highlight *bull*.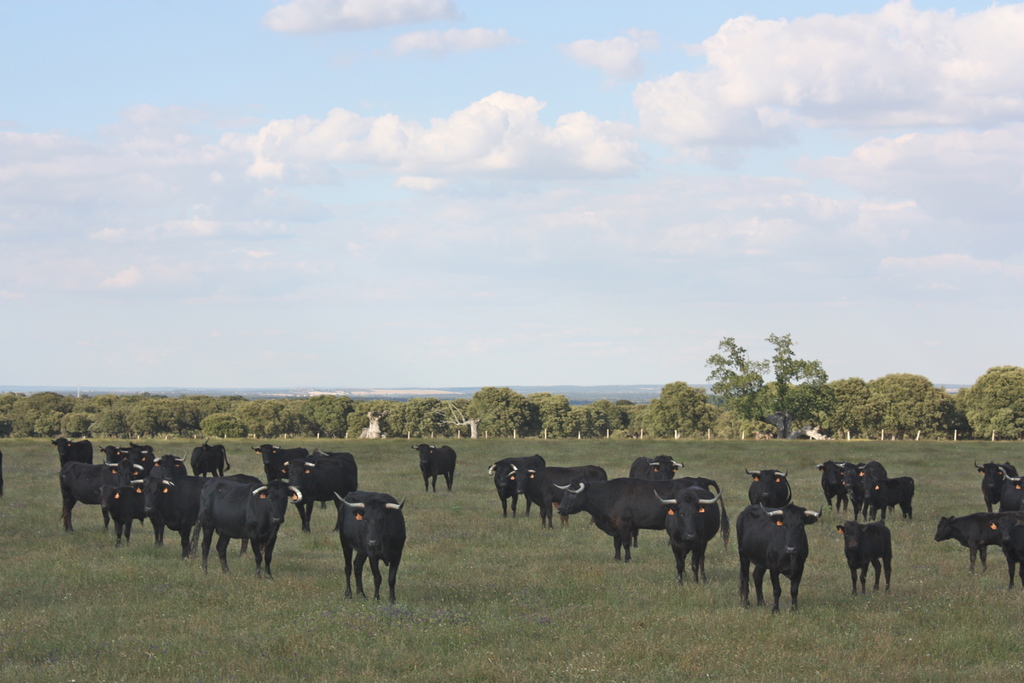
Highlighted region: 413 439 457 498.
